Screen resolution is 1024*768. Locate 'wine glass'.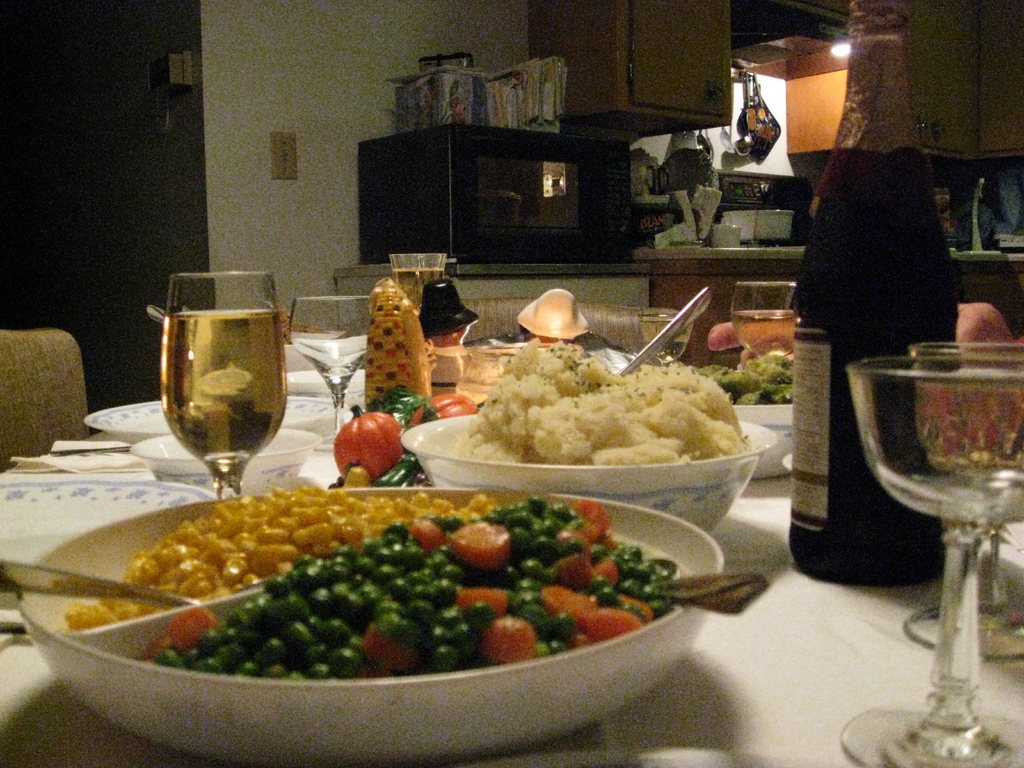
{"left": 737, "top": 281, "right": 806, "bottom": 356}.
